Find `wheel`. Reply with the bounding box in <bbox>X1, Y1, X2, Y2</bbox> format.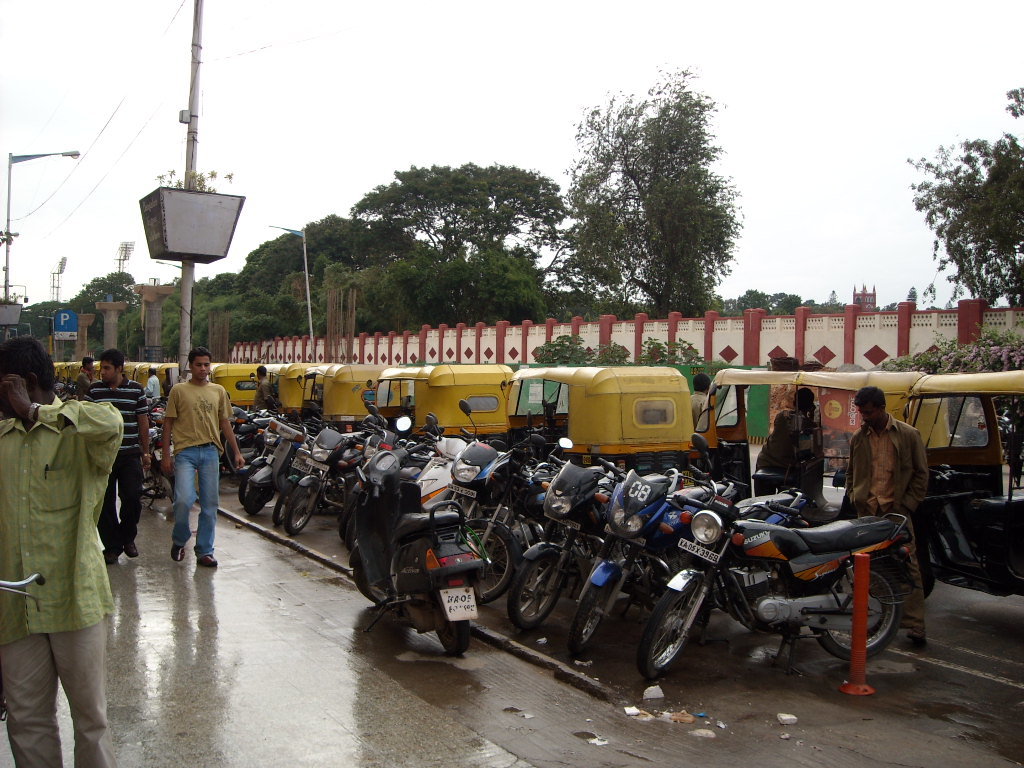
<bbox>140, 475, 163, 501</bbox>.
